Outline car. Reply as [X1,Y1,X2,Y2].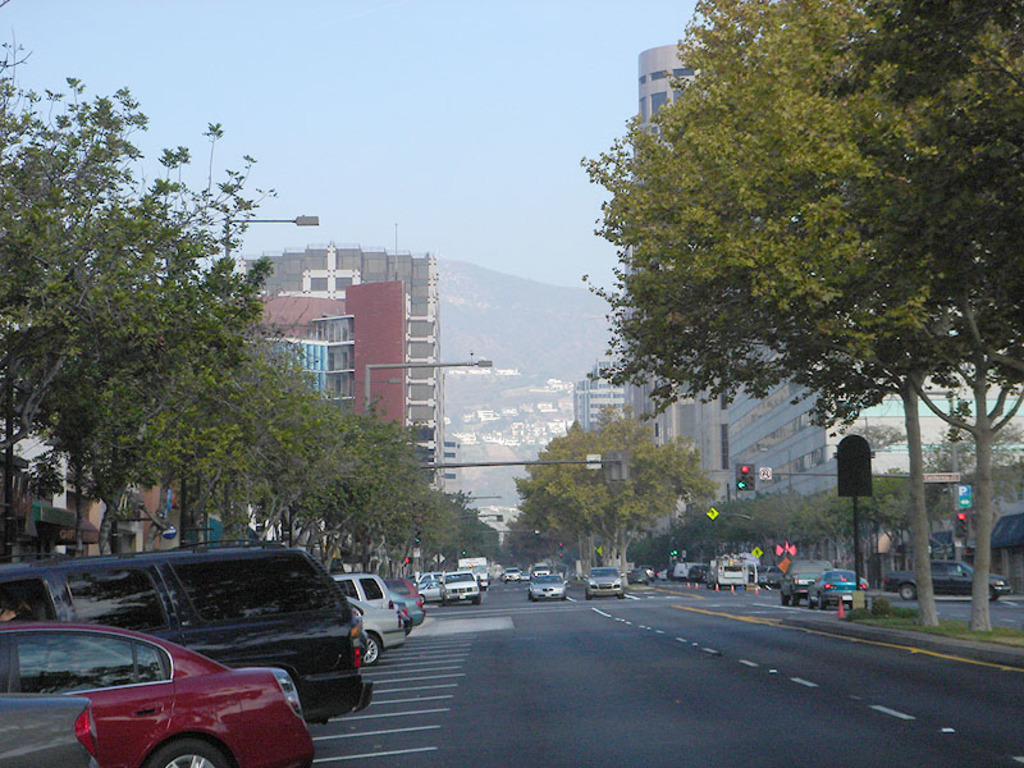
[0,549,374,723].
